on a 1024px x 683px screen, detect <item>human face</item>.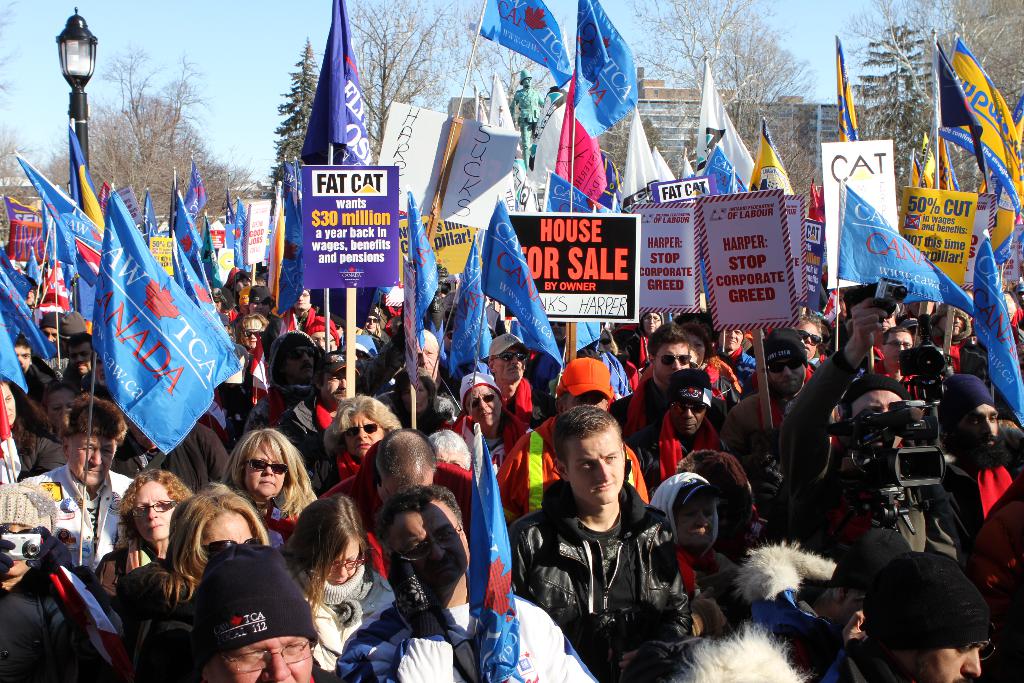
locate(669, 397, 707, 435).
